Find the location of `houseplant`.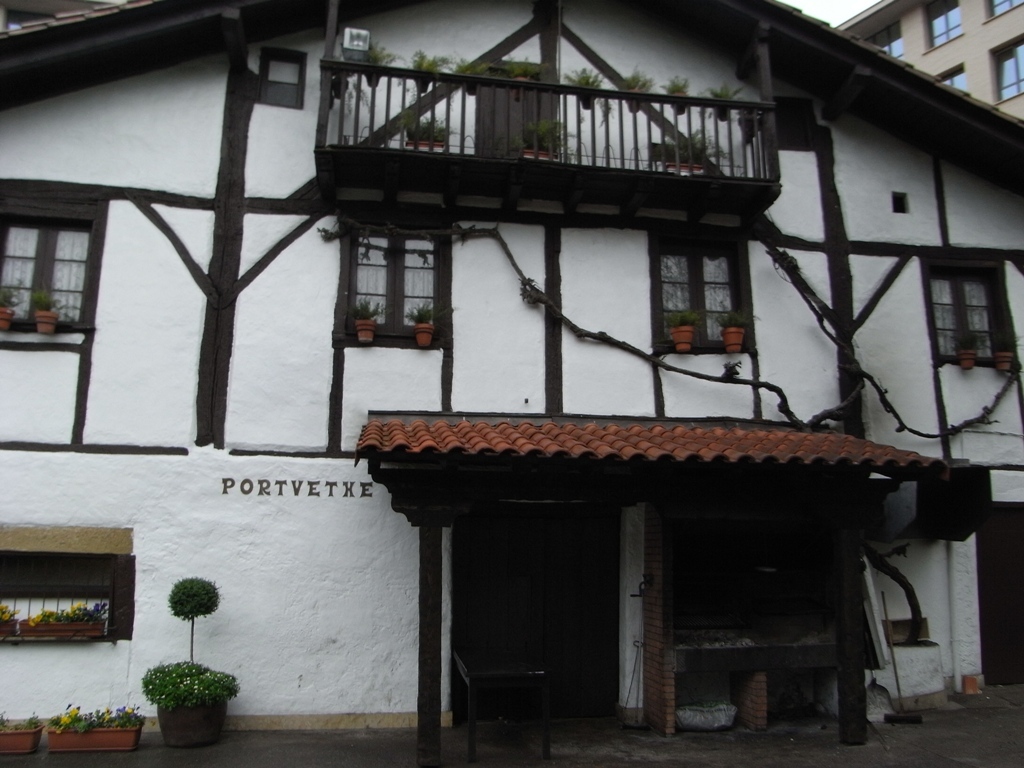
Location: {"x1": 0, "y1": 707, "x2": 41, "y2": 755}.
